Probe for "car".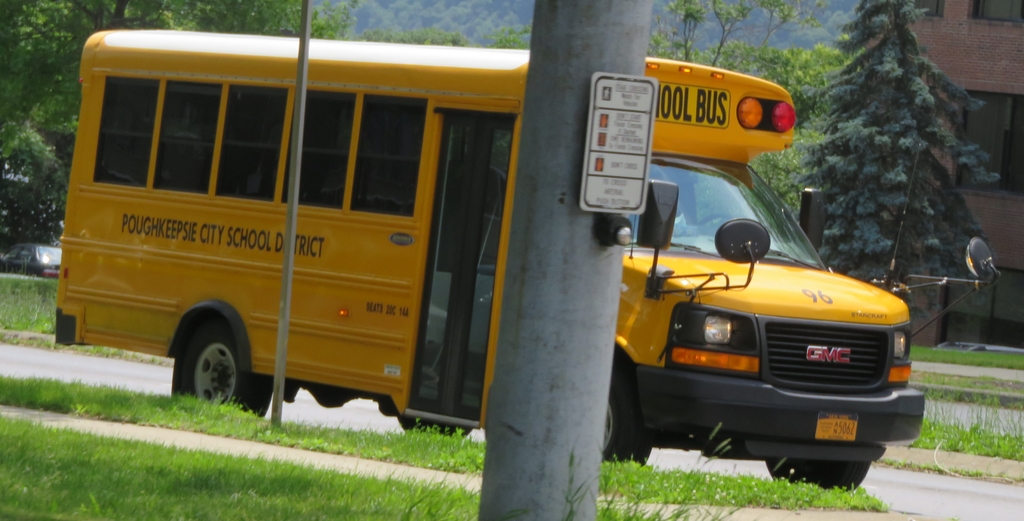
Probe result: (0,242,67,281).
